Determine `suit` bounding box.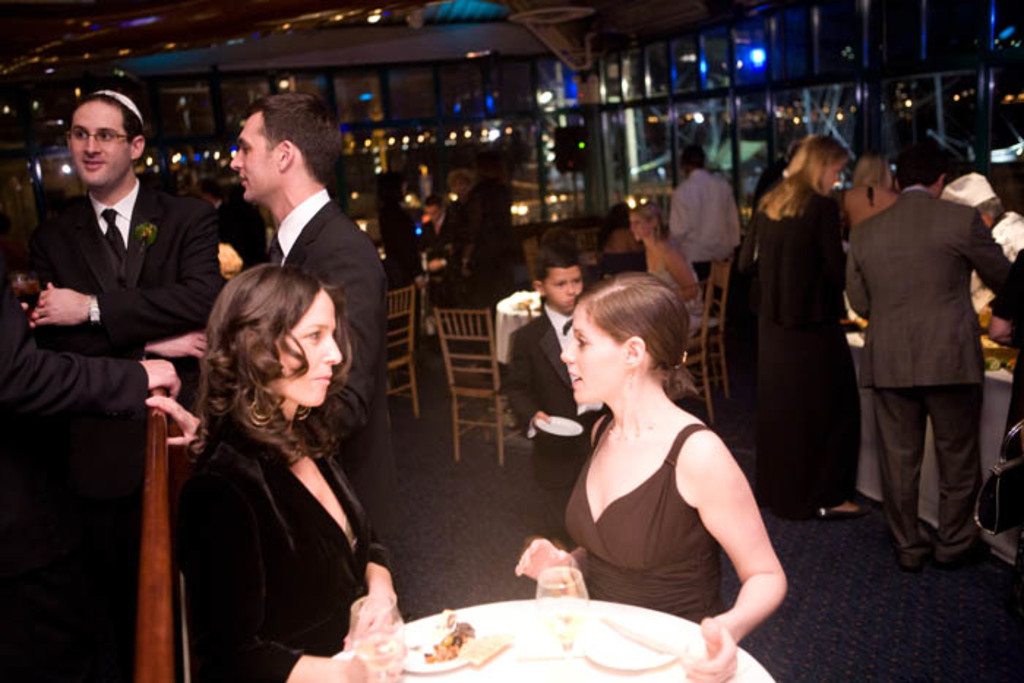
Determined: 241:196:396:613.
